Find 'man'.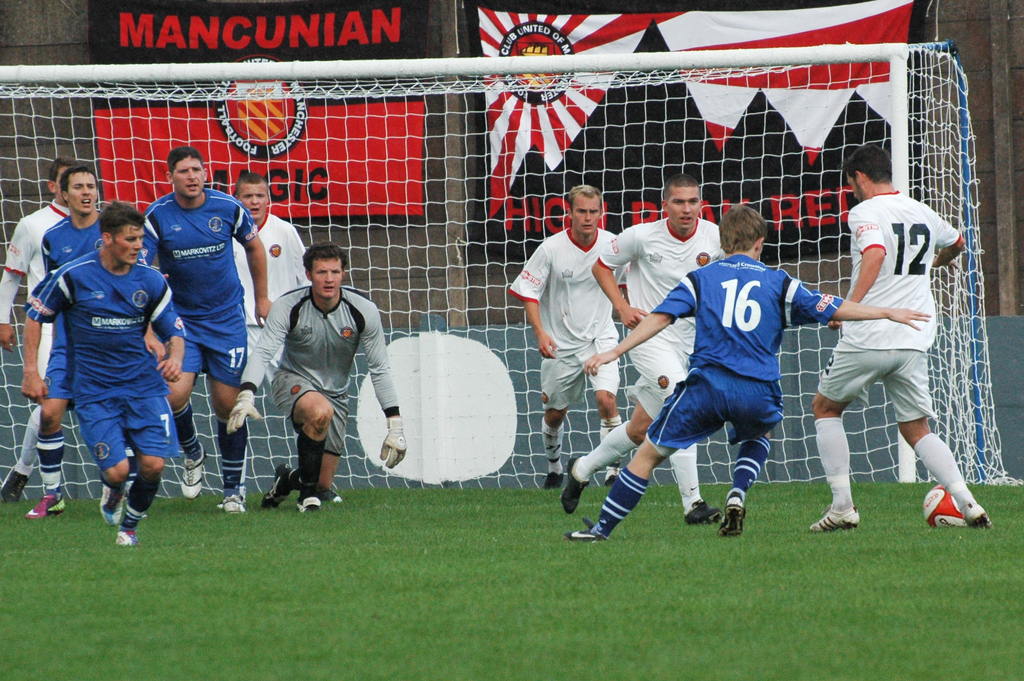
0/155/141/505.
